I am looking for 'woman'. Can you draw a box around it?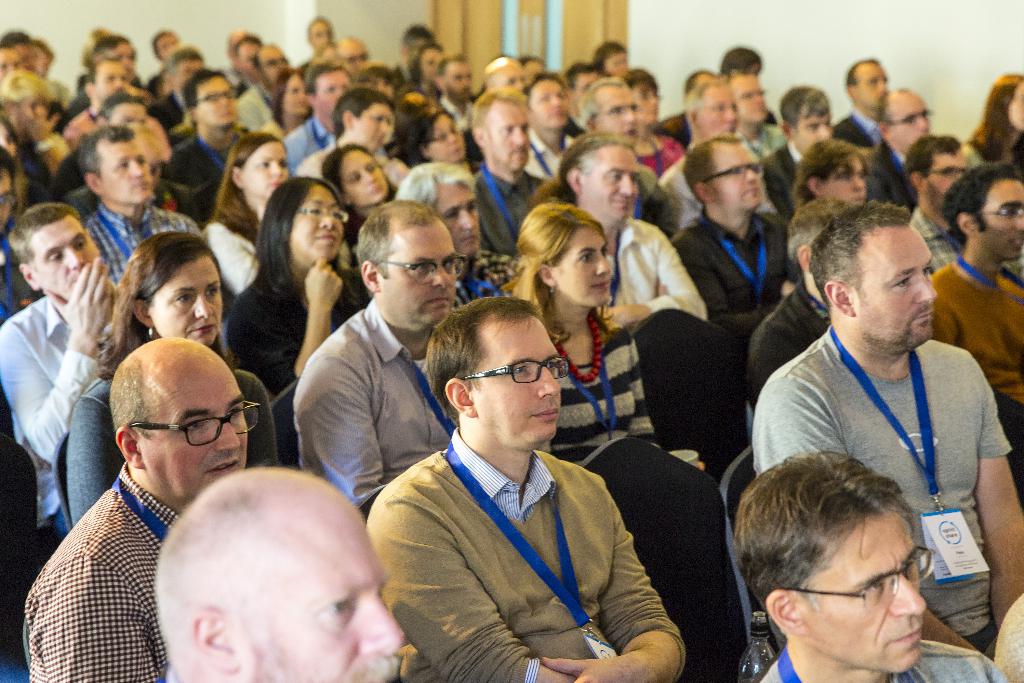
Sure, the bounding box is [624, 72, 688, 177].
